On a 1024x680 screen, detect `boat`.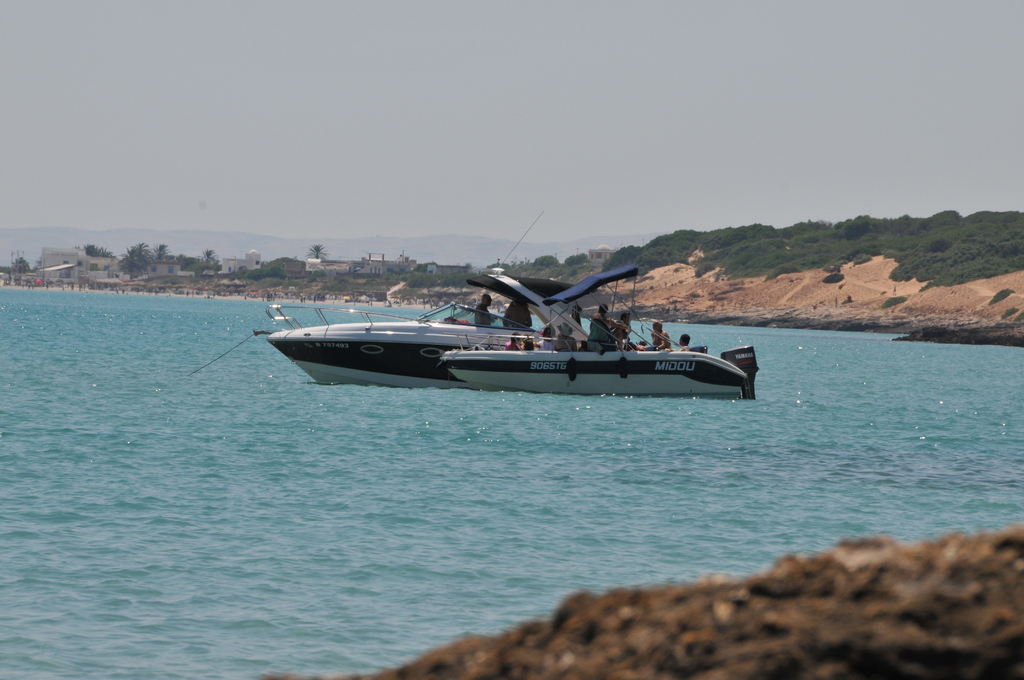
x1=264, y1=245, x2=758, y2=399.
